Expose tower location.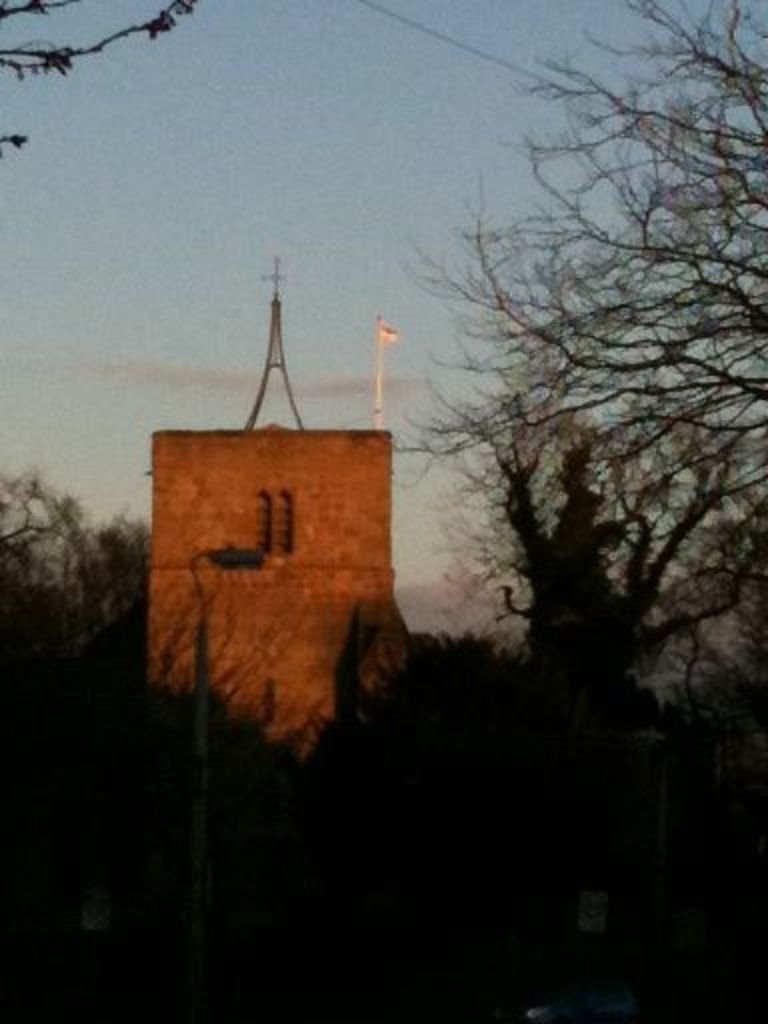
Exposed at bbox(150, 254, 388, 756).
